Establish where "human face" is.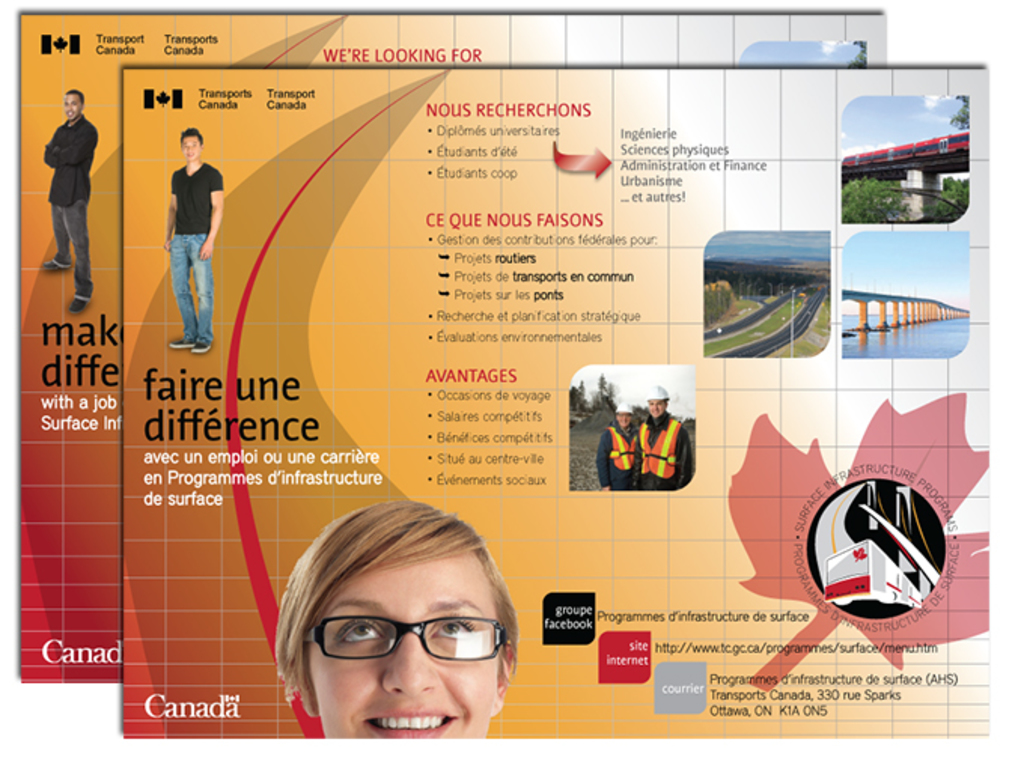
Established at 66/92/80/113.
